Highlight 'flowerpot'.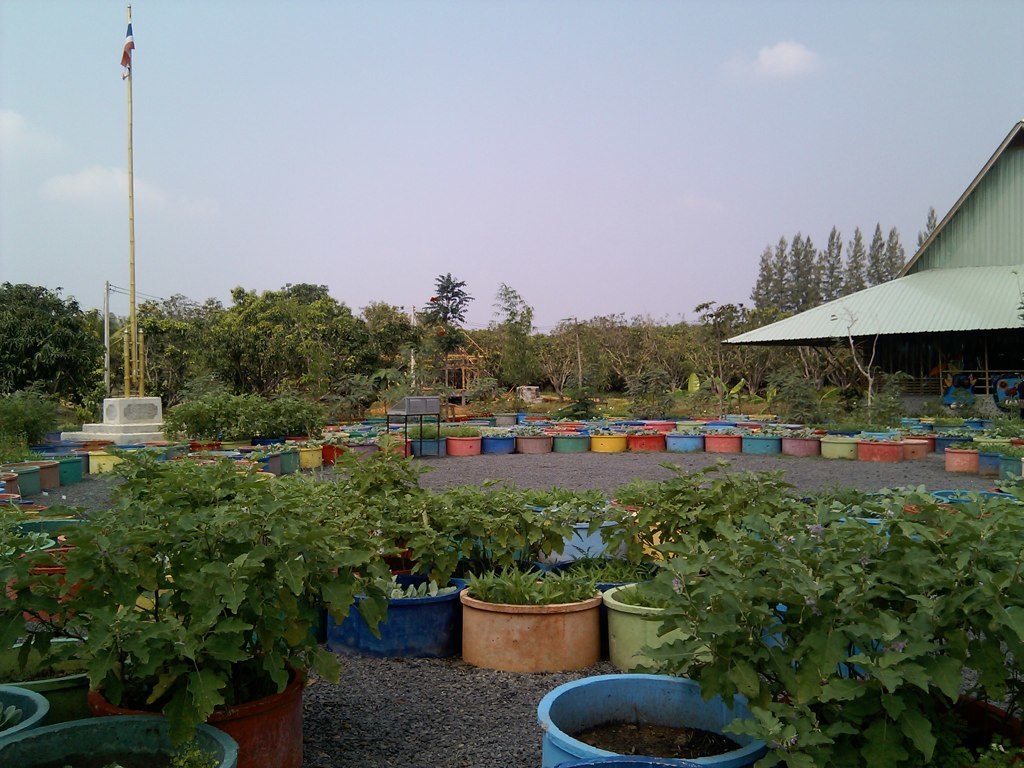
Highlighted region: detection(536, 671, 765, 767).
